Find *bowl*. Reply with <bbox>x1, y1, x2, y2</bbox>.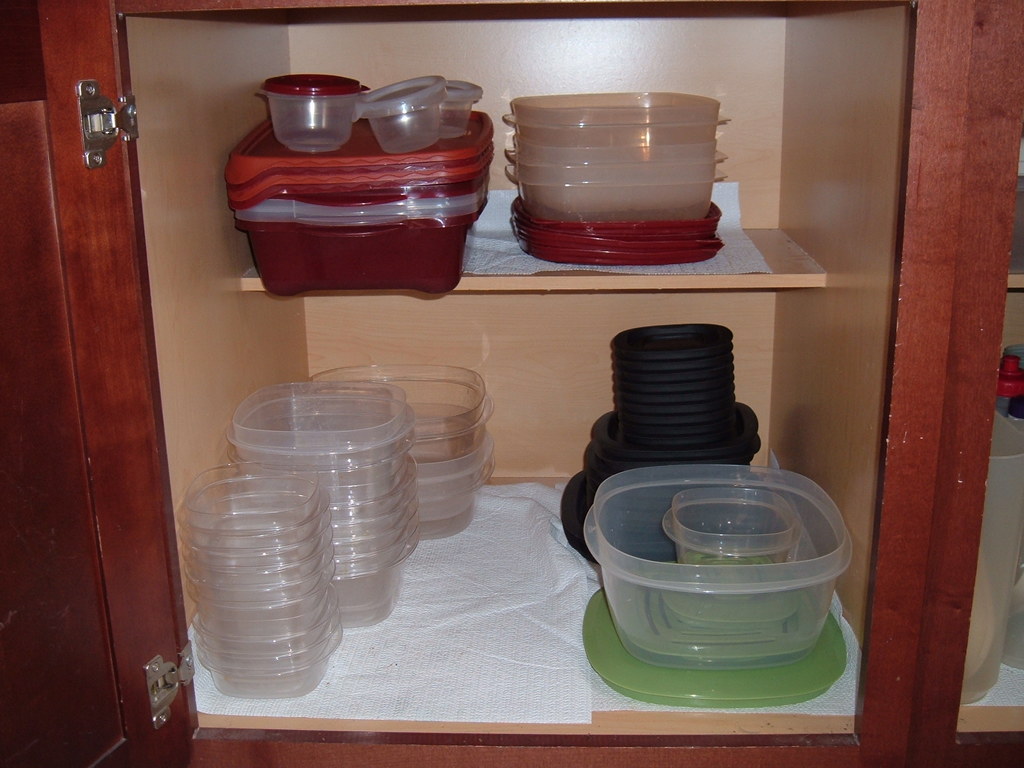
<bbox>436, 78, 481, 141</bbox>.
